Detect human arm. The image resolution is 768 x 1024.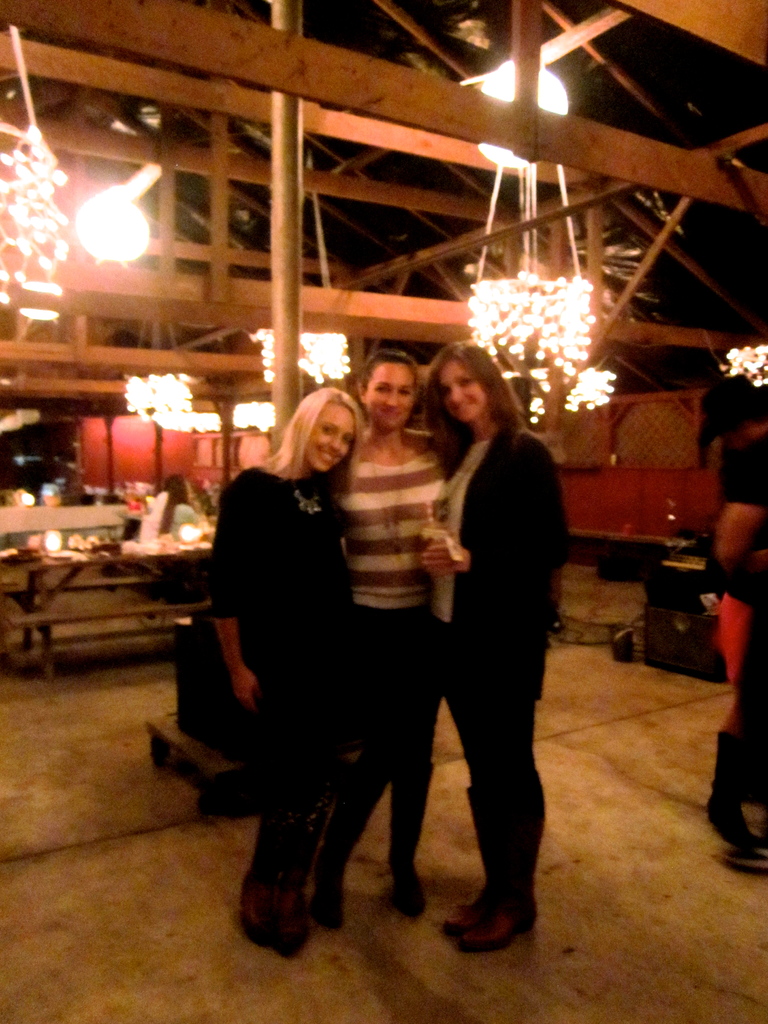
box(712, 447, 767, 568).
